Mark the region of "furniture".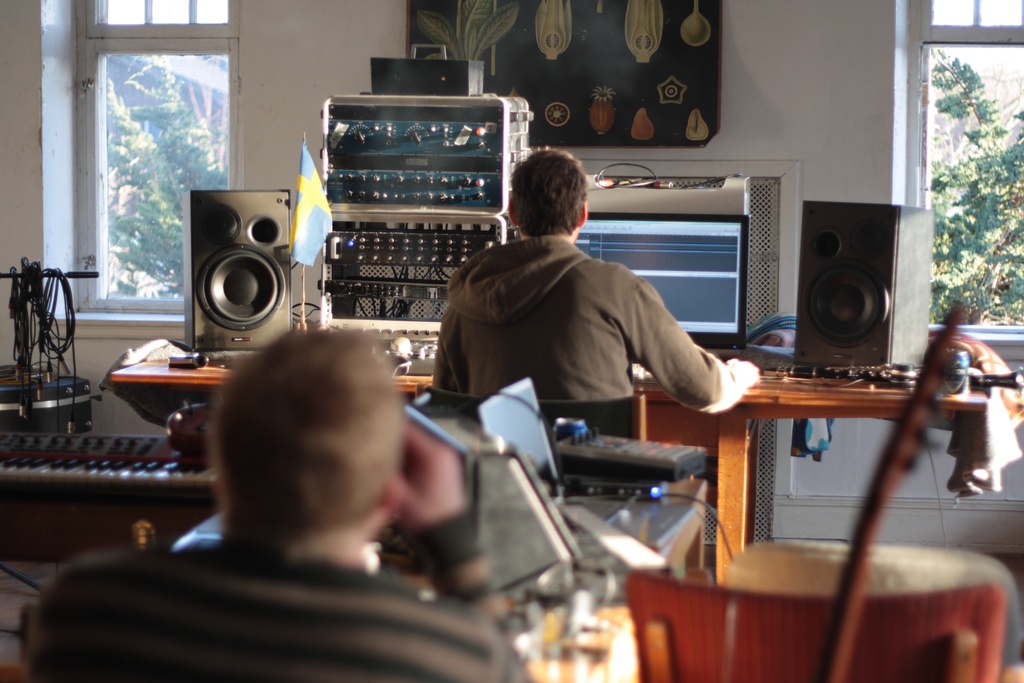
Region: x1=623 y1=563 x2=1007 y2=682.
